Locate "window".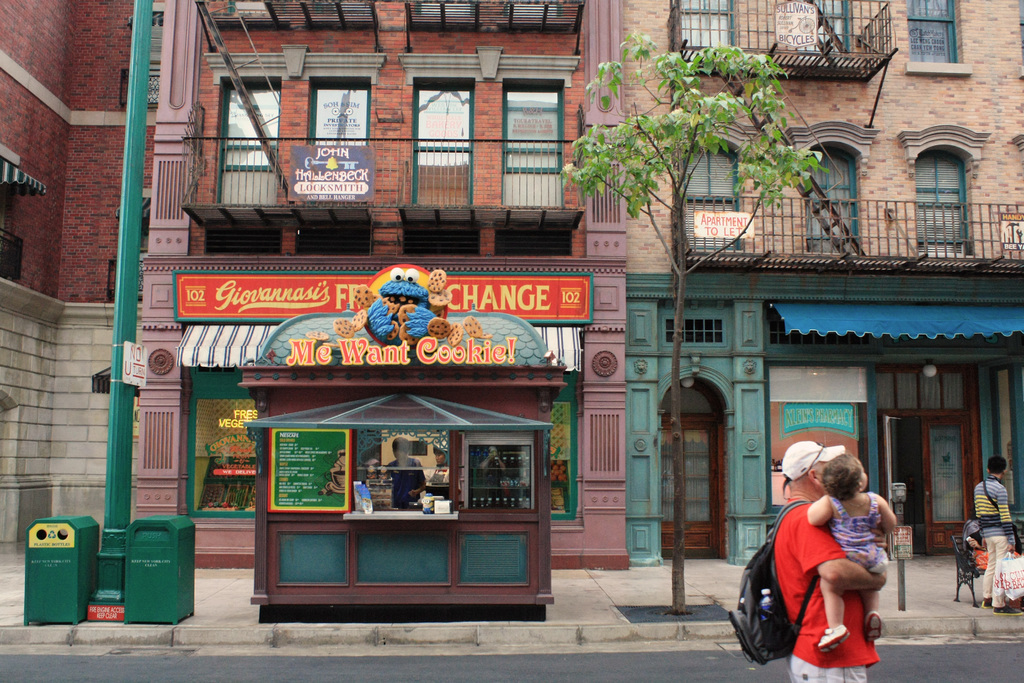
Bounding box: pyautogui.locateOnScreen(760, 304, 1021, 350).
